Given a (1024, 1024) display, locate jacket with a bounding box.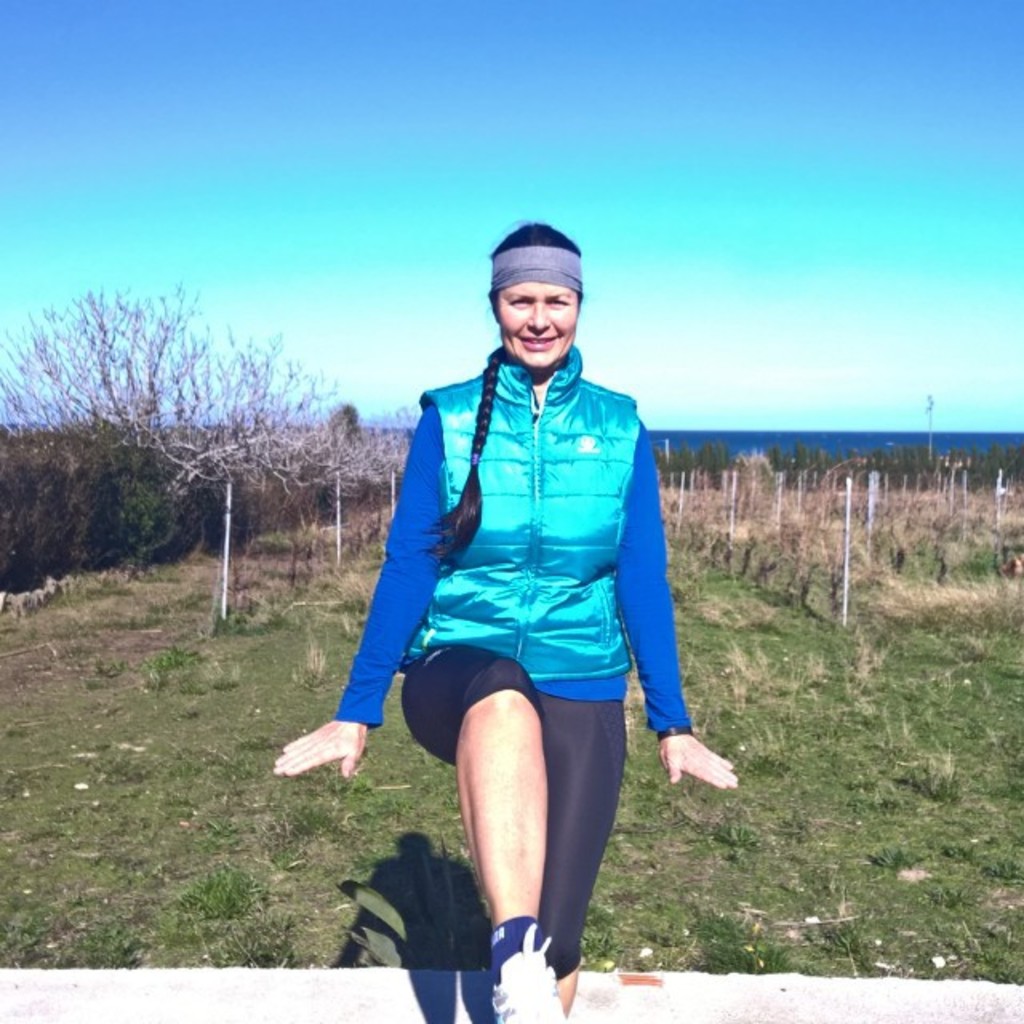
Located: bbox=[406, 341, 643, 682].
